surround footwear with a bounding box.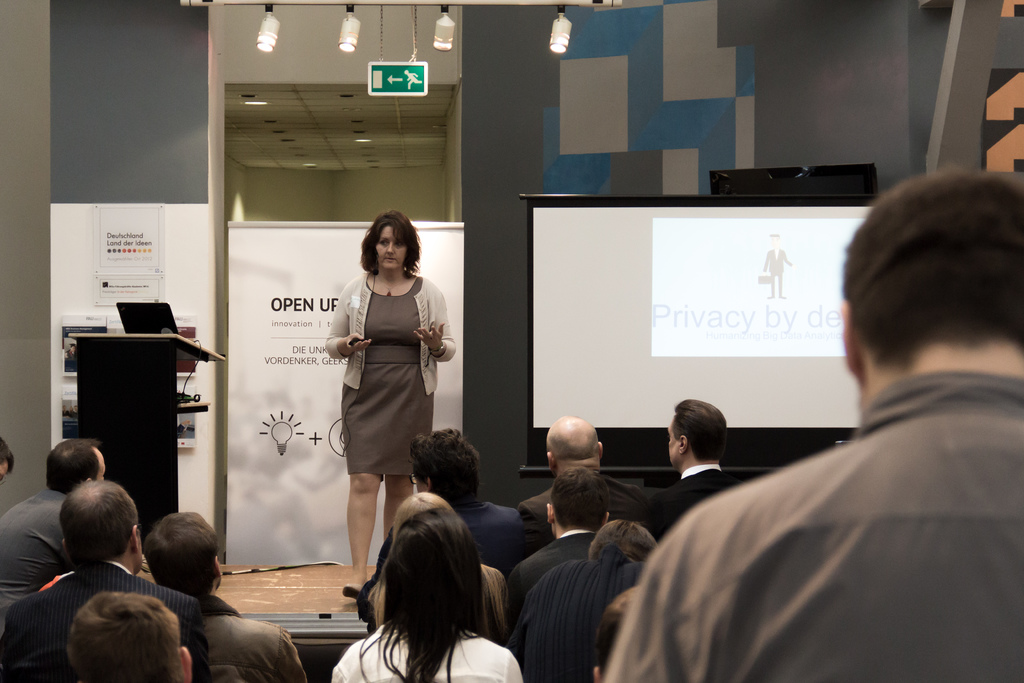
{"x1": 344, "y1": 585, "x2": 359, "y2": 598}.
